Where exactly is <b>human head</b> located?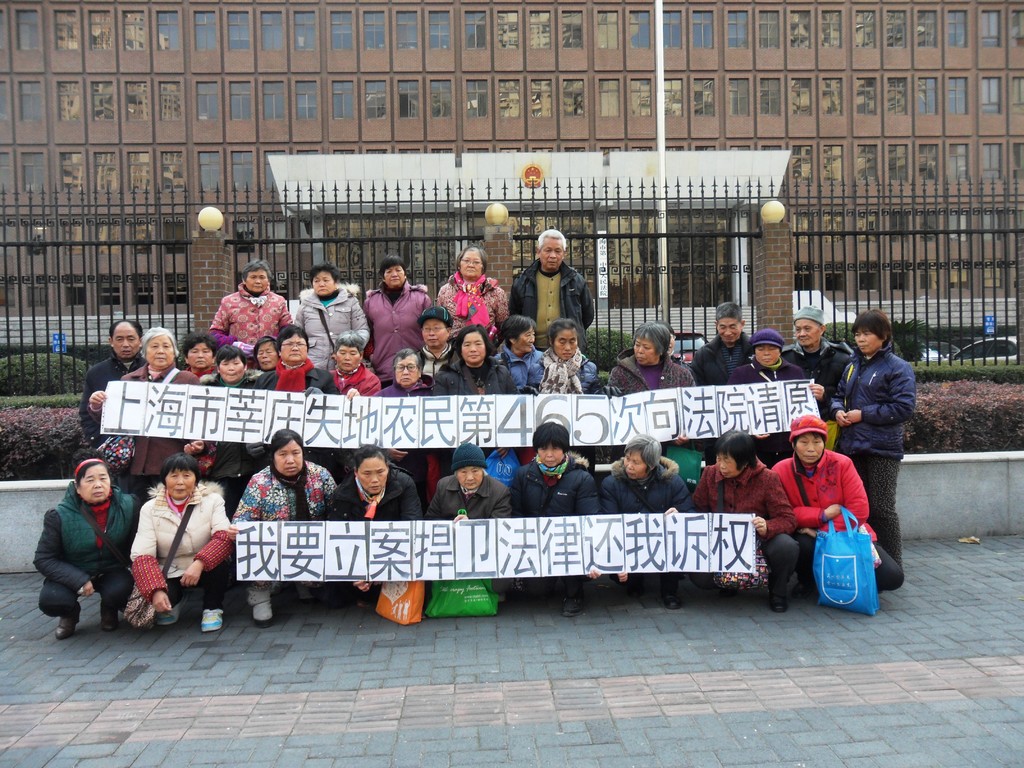
Its bounding box is {"x1": 251, "y1": 336, "x2": 278, "y2": 367}.
